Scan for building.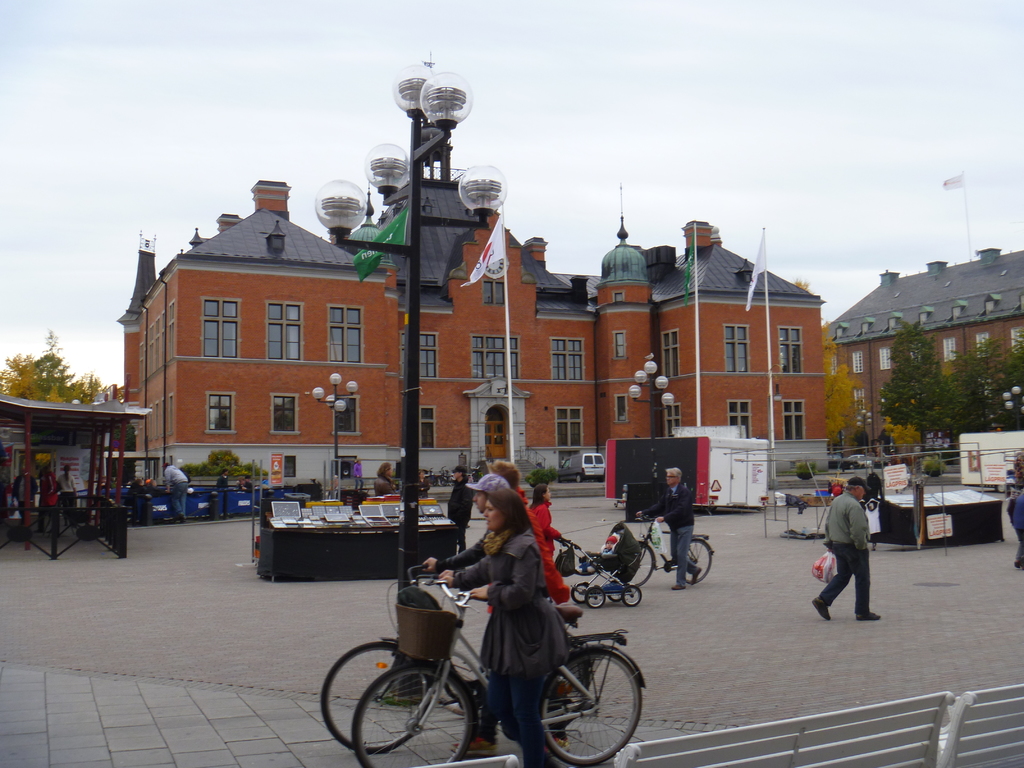
Scan result: left=0, top=367, right=154, bottom=566.
